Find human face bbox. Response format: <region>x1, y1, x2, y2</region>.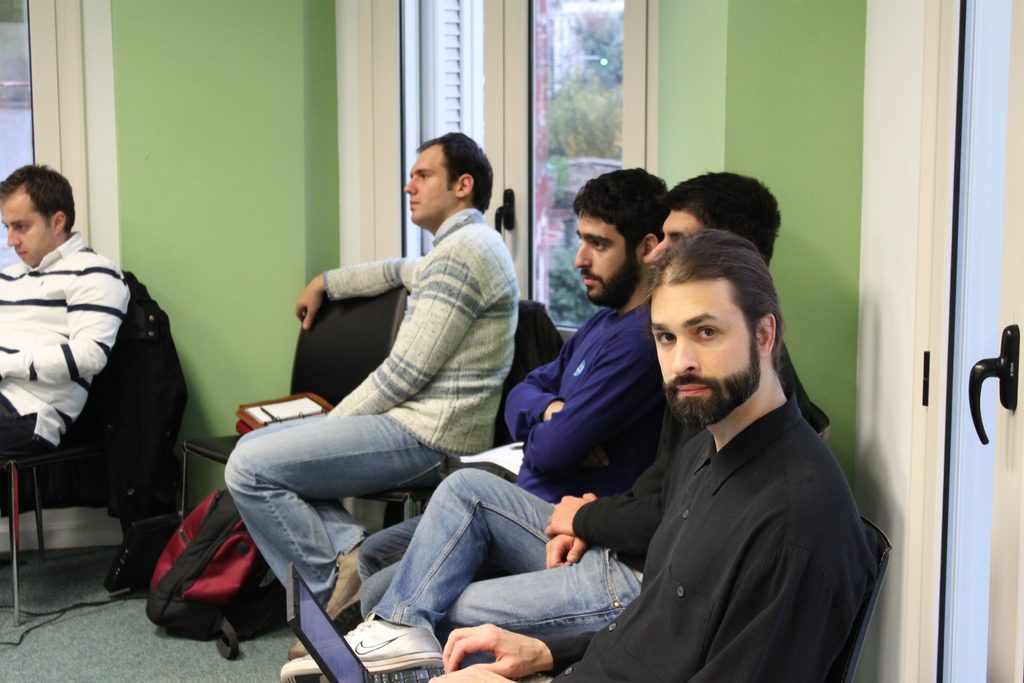
<region>648, 284, 760, 420</region>.
